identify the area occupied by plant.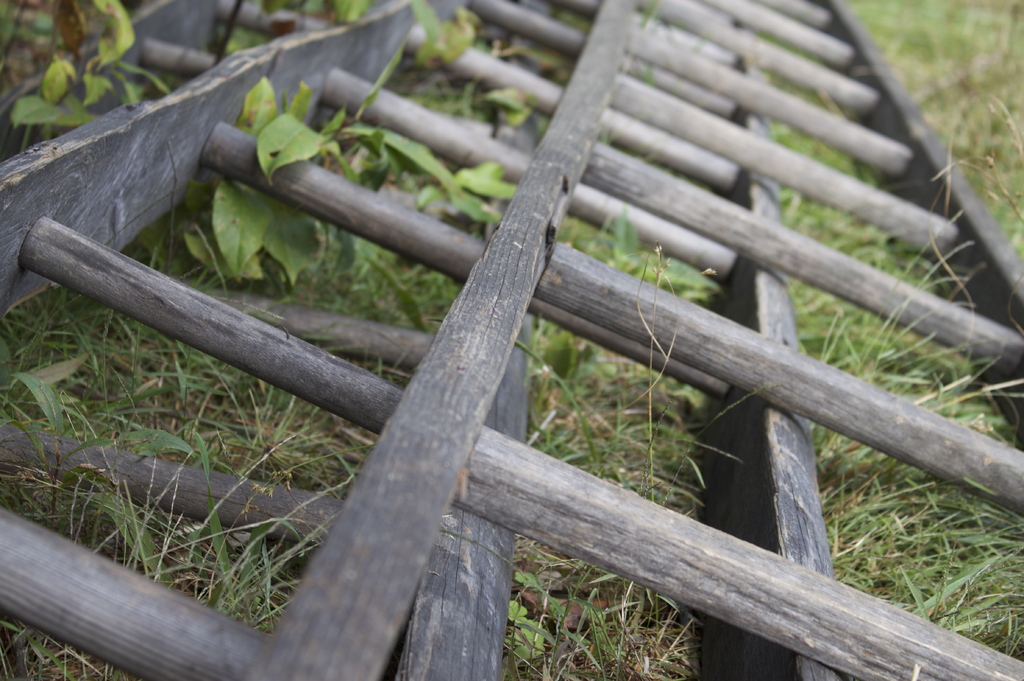
Area: [317,117,504,250].
